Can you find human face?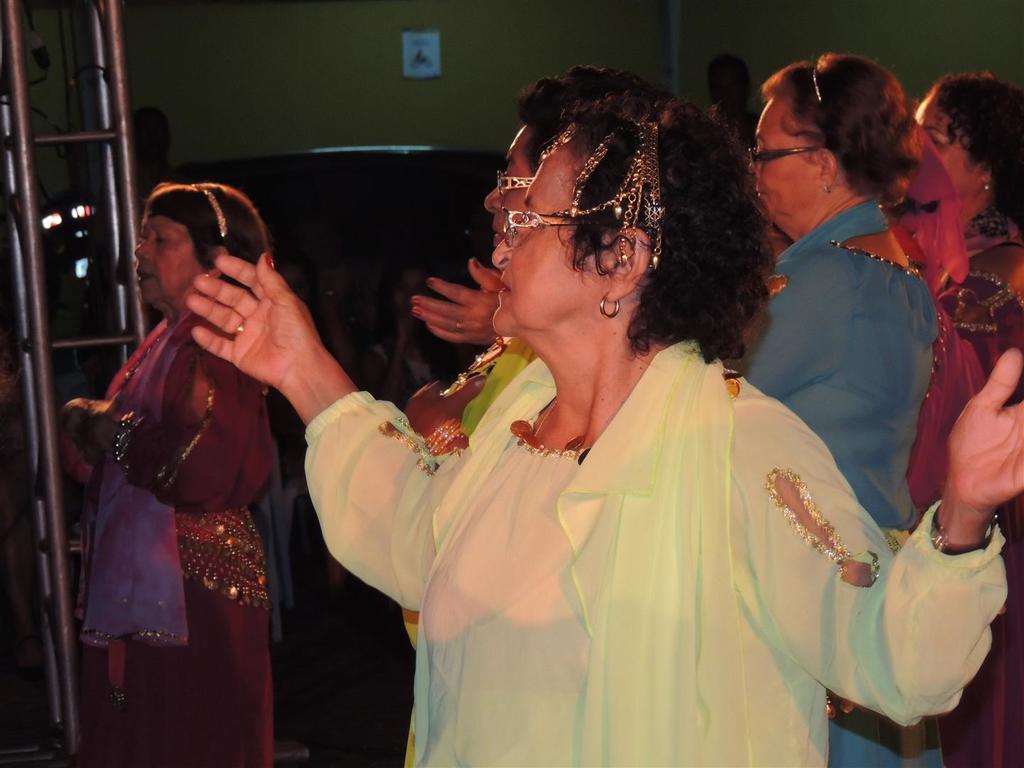
Yes, bounding box: 745,92,812,230.
